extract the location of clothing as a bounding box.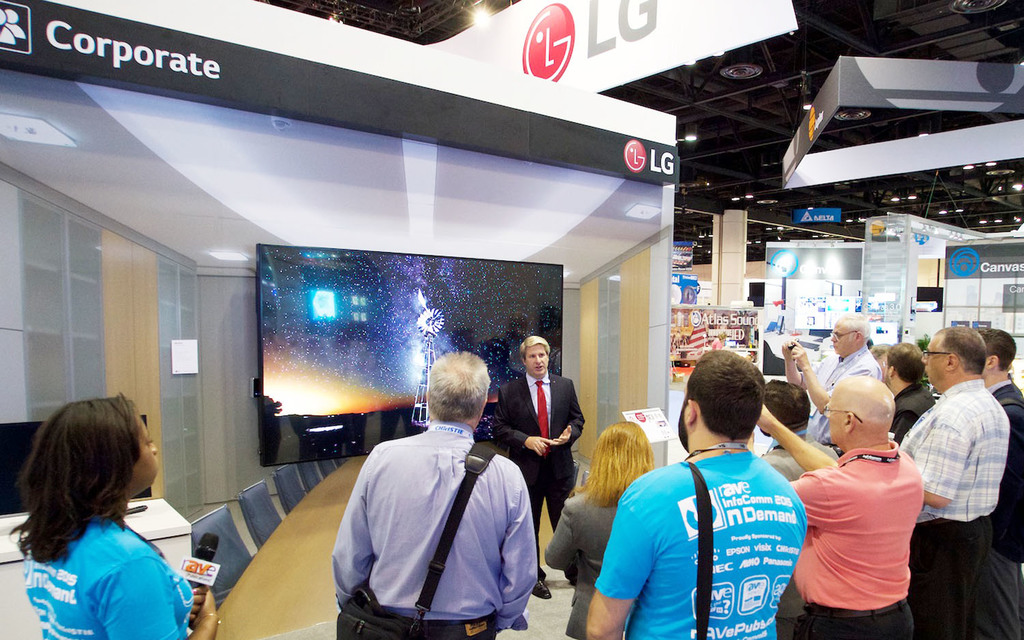
[x1=328, y1=430, x2=537, y2=639].
